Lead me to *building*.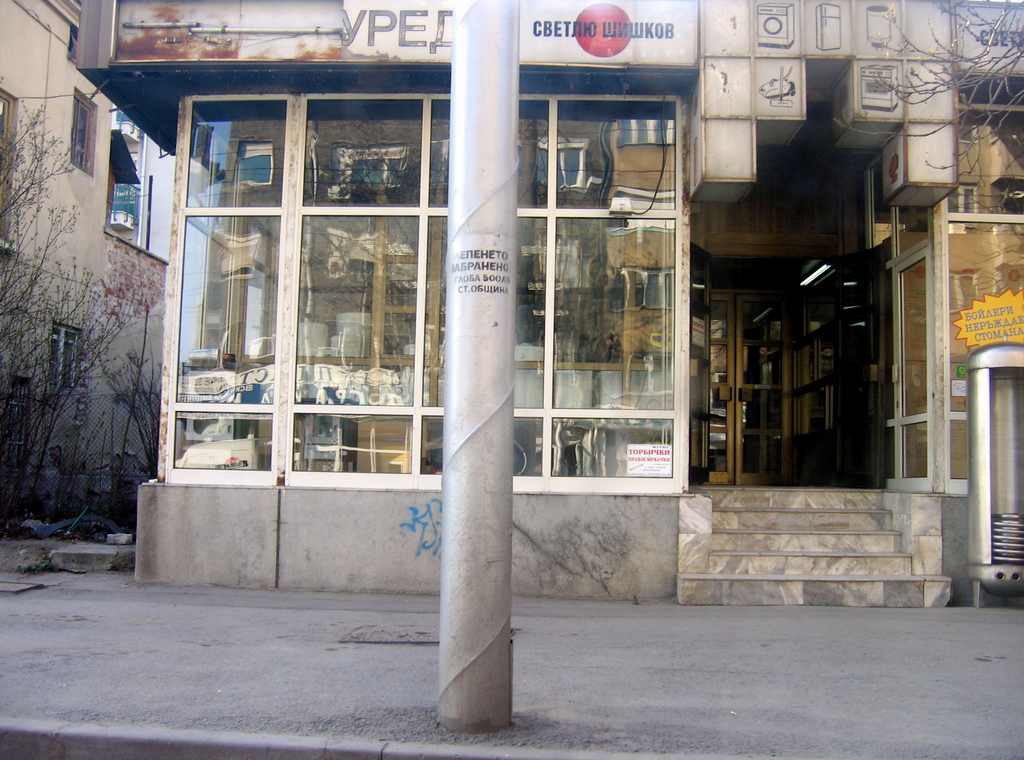
Lead to 0:0:173:522.
